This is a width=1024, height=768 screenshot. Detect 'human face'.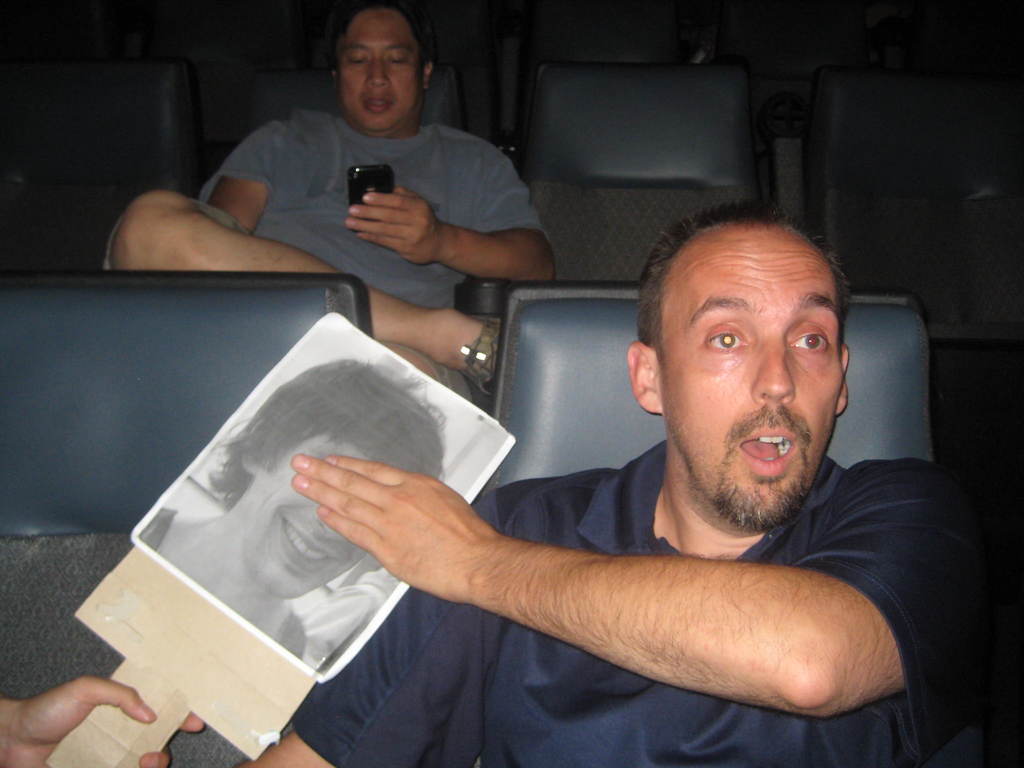
(338, 19, 417, 129).
